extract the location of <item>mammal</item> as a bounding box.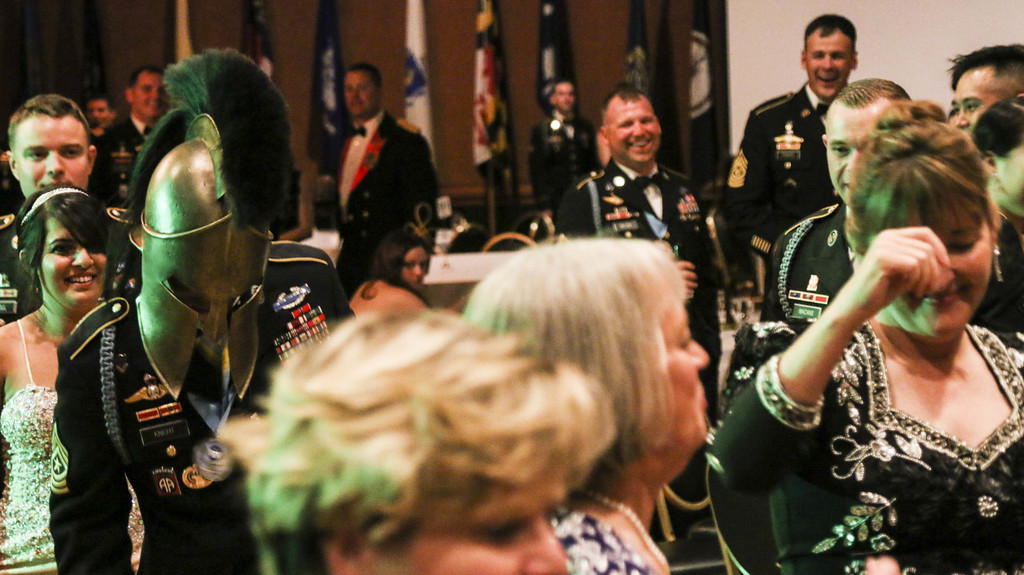
Rect(322, 65, 454, 291).
